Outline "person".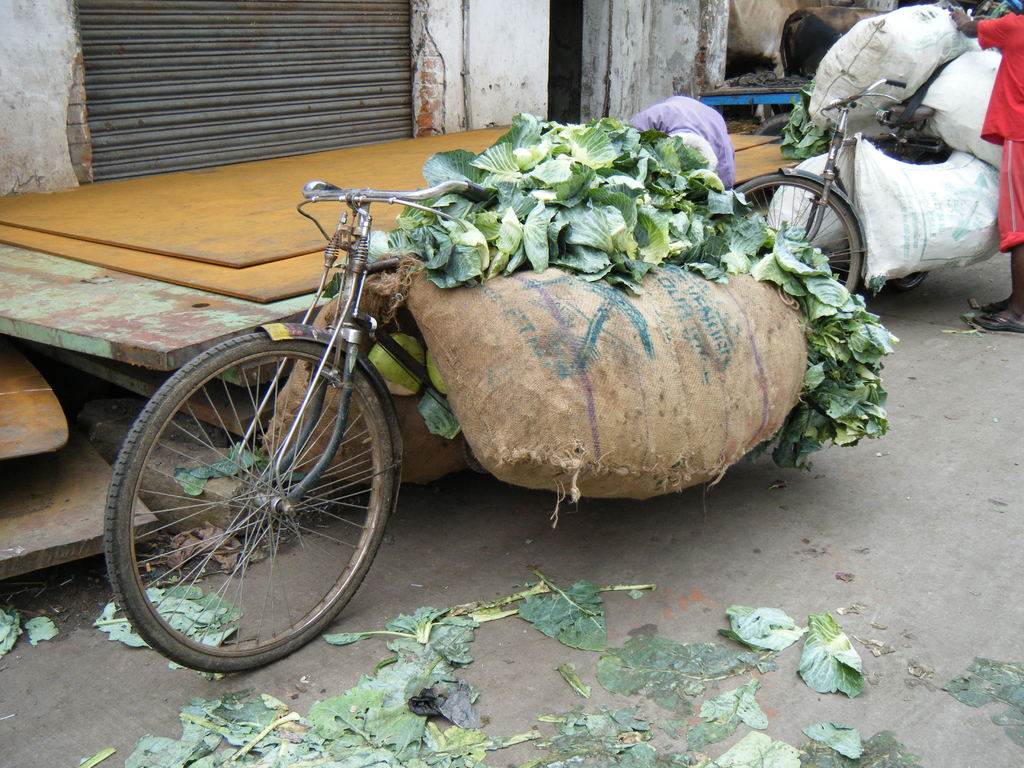
Outline: (x1=949, y1=0, x2=1023, y2=328).
